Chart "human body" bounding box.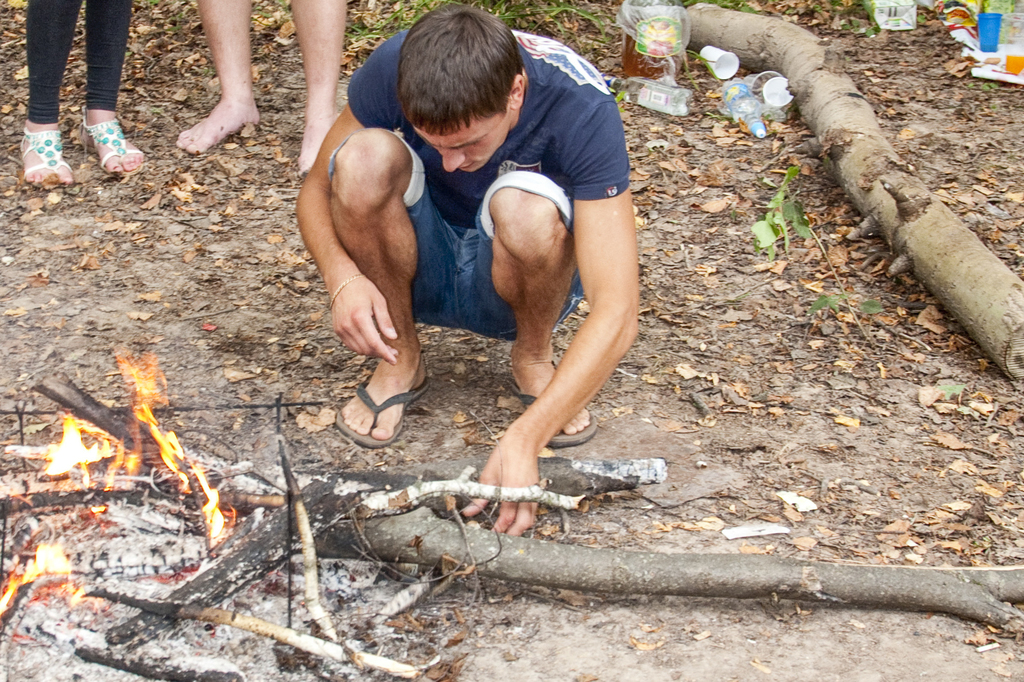
Charted: (311, 18, 636, 504).
